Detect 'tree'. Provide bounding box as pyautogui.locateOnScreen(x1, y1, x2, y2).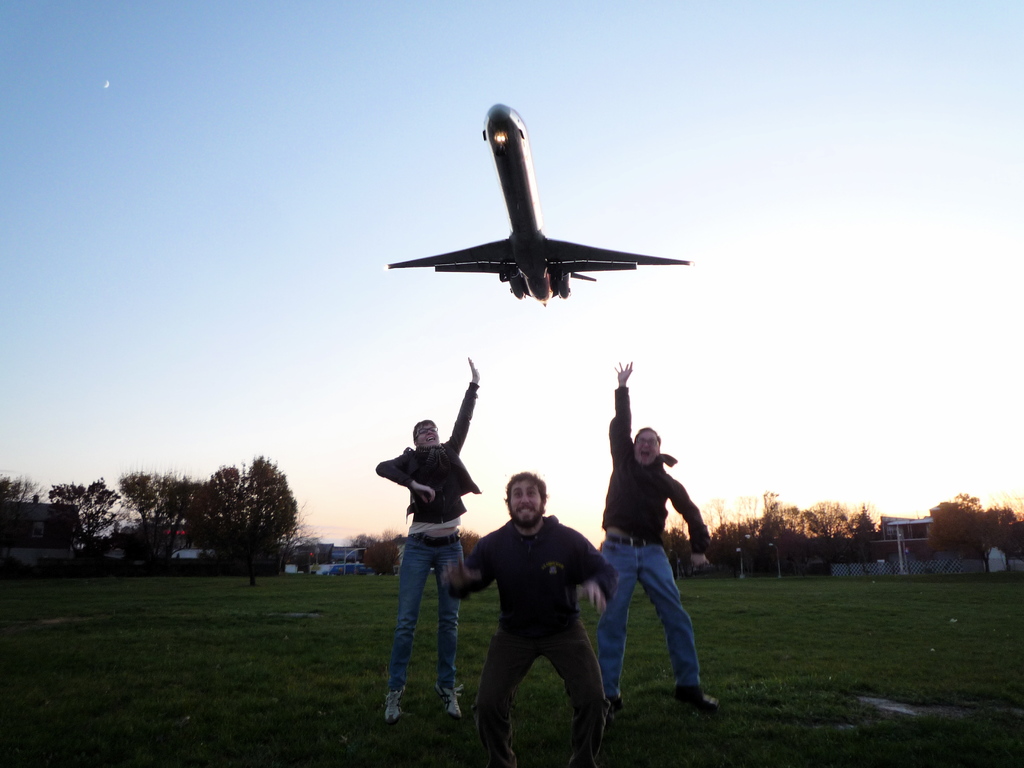
pyautogui.locateOnScreen(44, 479, 125, 556).
